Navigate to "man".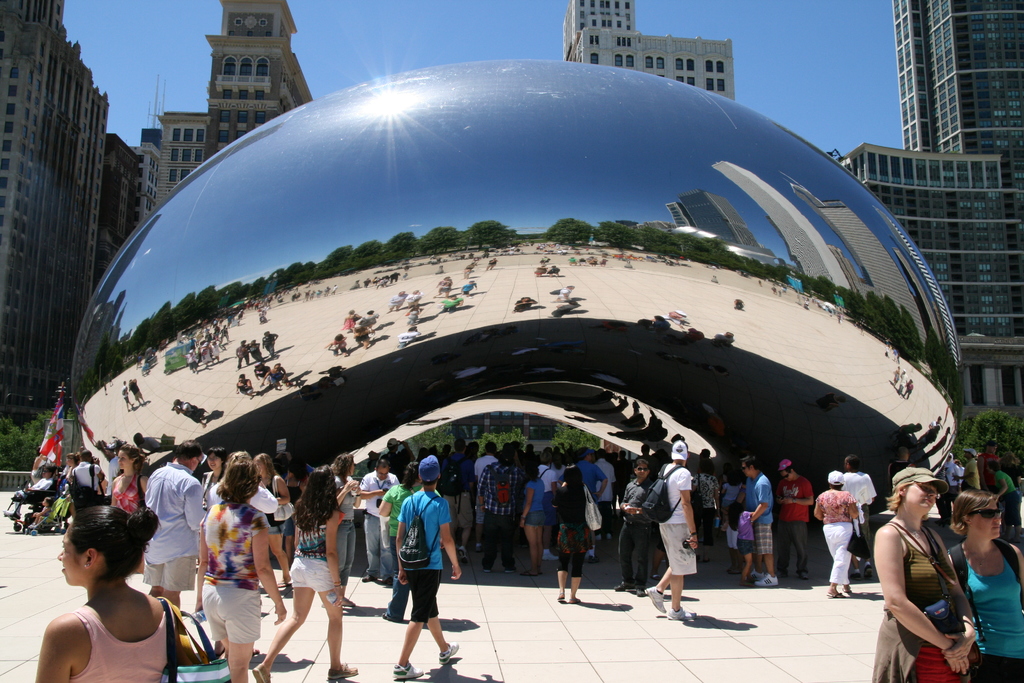
Navigation target: <bbox>144, 434, 203, 604</bbox>.
